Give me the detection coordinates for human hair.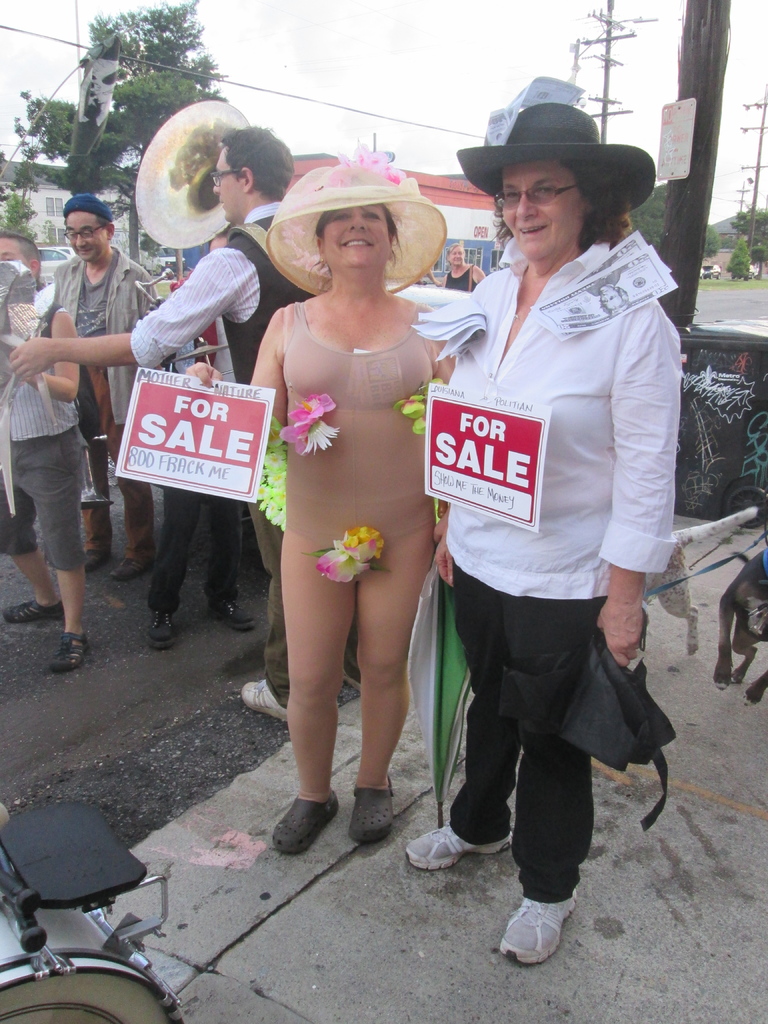
<region>490, 159, 632, 250</region>.
